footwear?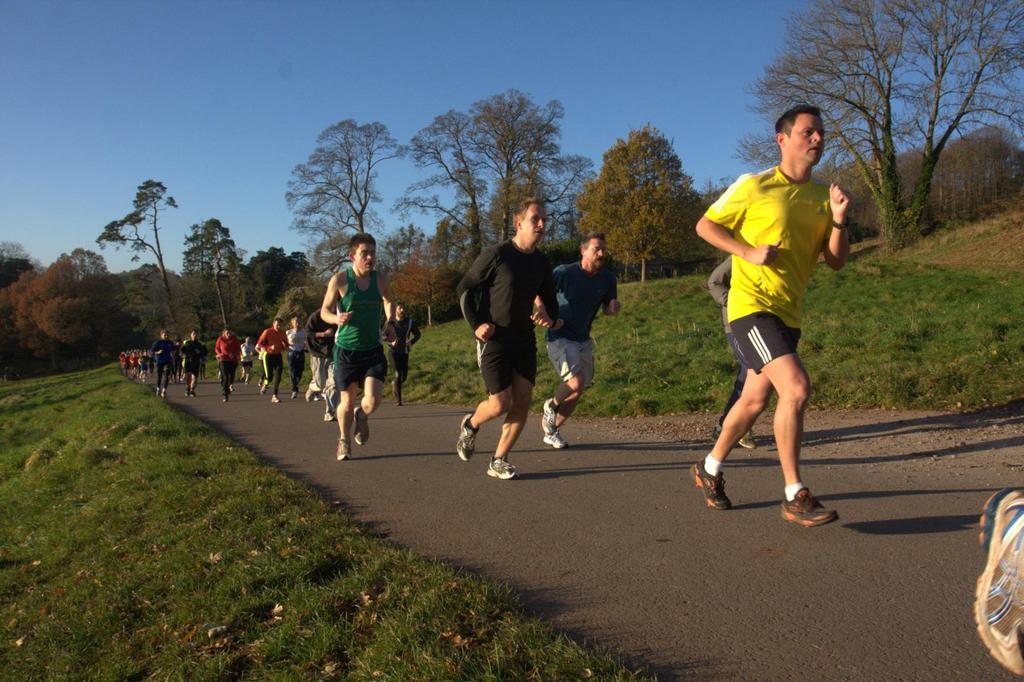
{"x1": 184, "y1": 386, "x2": 190, "y2": 398}
